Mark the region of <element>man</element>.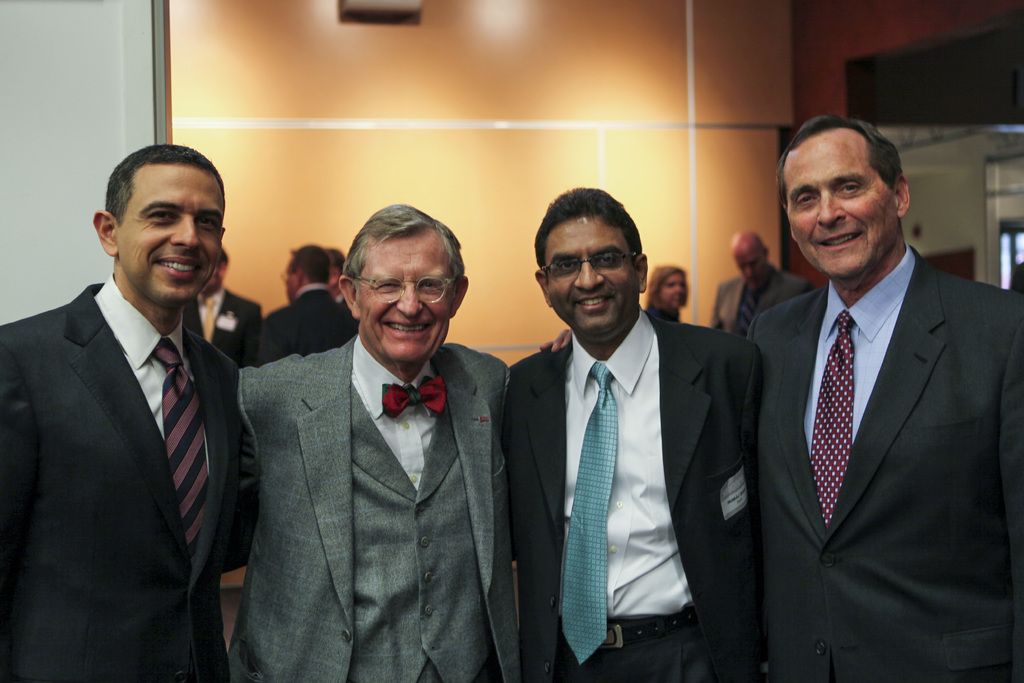
Region: bbox=[179, 243, 270, 549].
